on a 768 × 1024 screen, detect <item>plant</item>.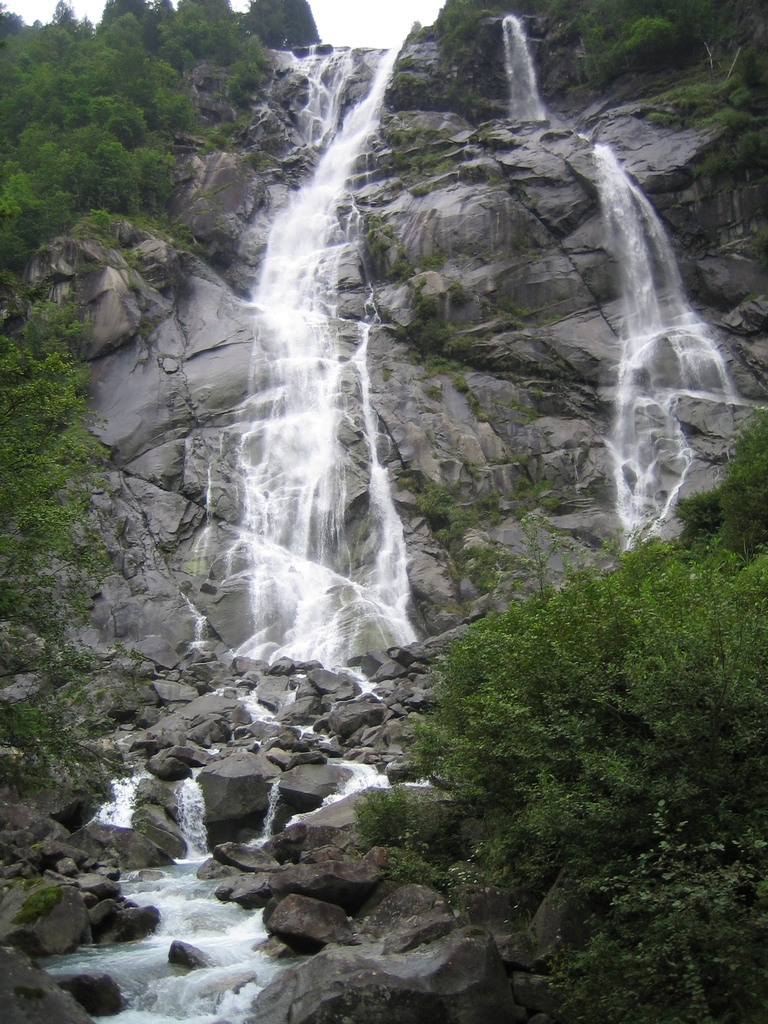
crop(383, 490, 756, 956).
